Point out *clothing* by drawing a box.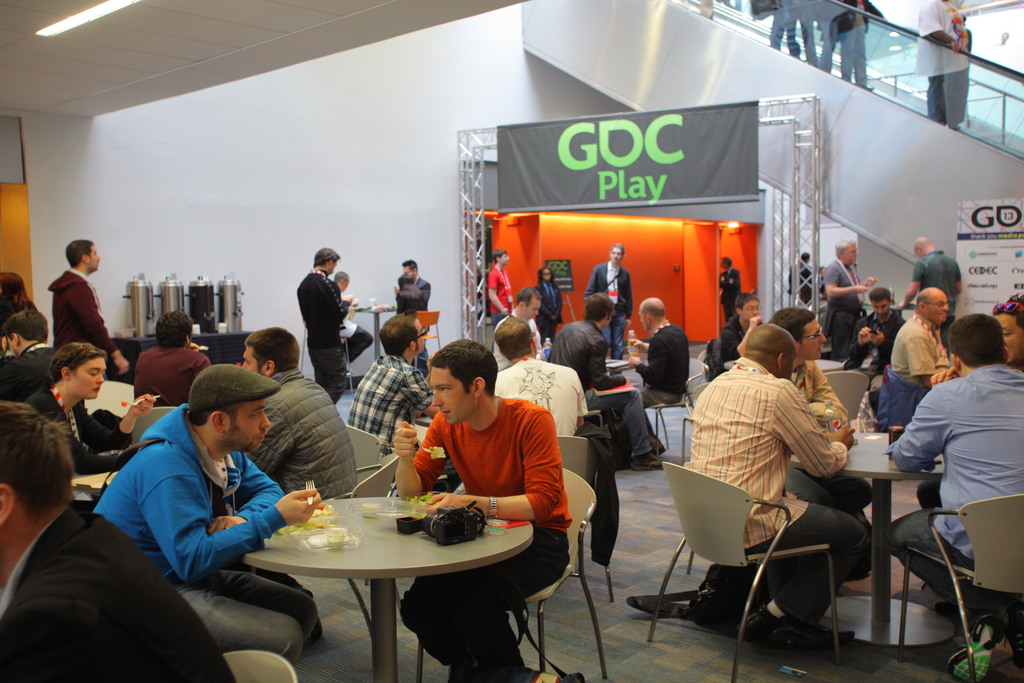
detection(789, 0, 821, 72).
